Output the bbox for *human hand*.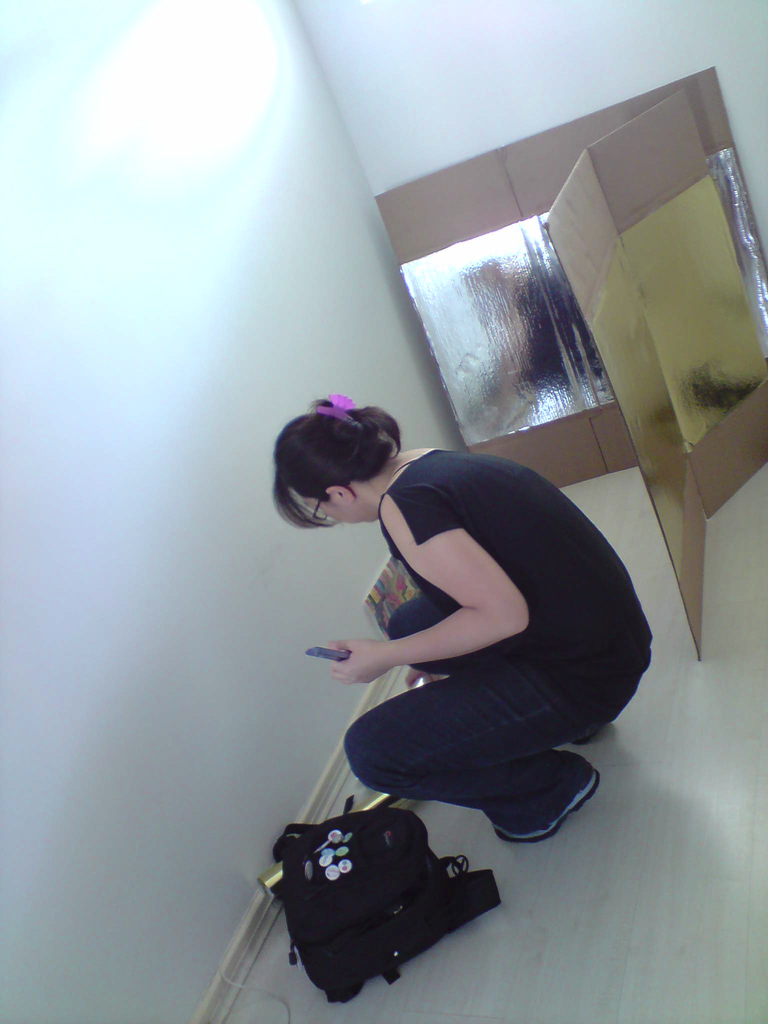
left=404, top=671, right=444, bottom=692.
